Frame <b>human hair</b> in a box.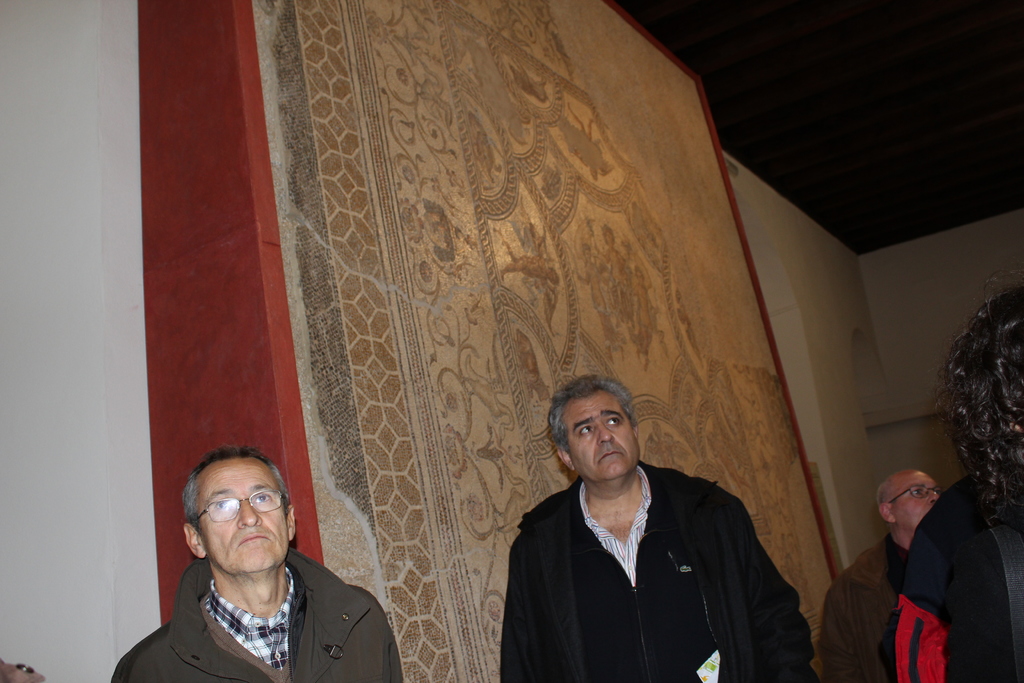
bbox=(938, 295, 1023, 536).
